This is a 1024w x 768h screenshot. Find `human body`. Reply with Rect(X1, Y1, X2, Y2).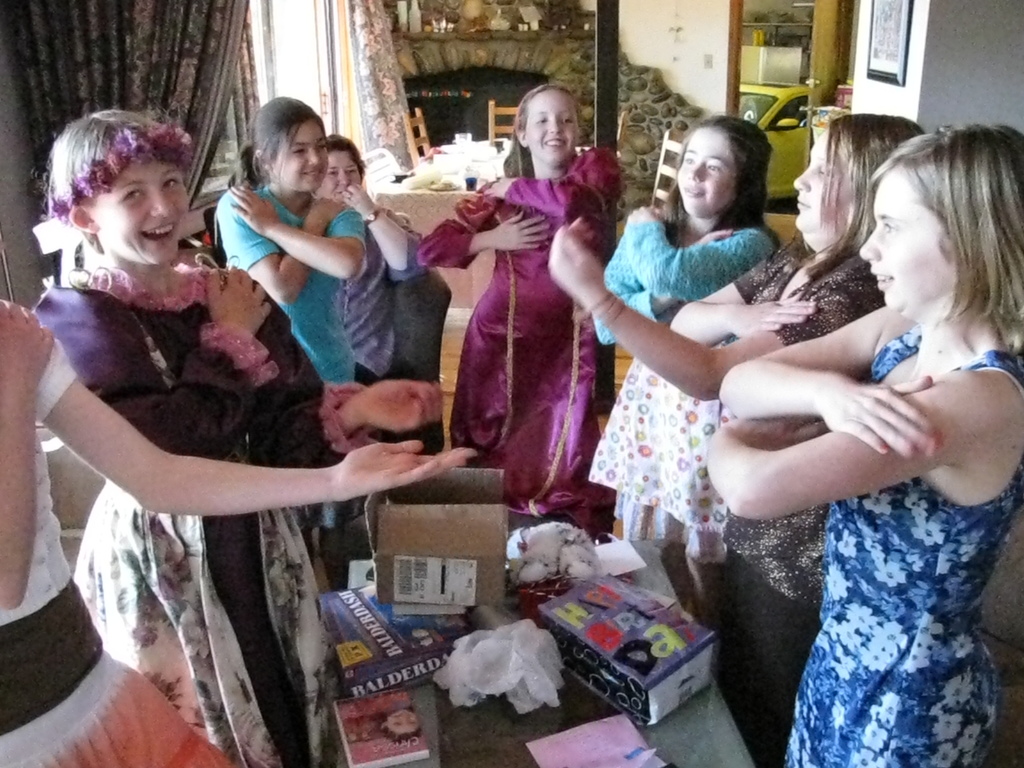
Rect(593, 204, 773, 580).
